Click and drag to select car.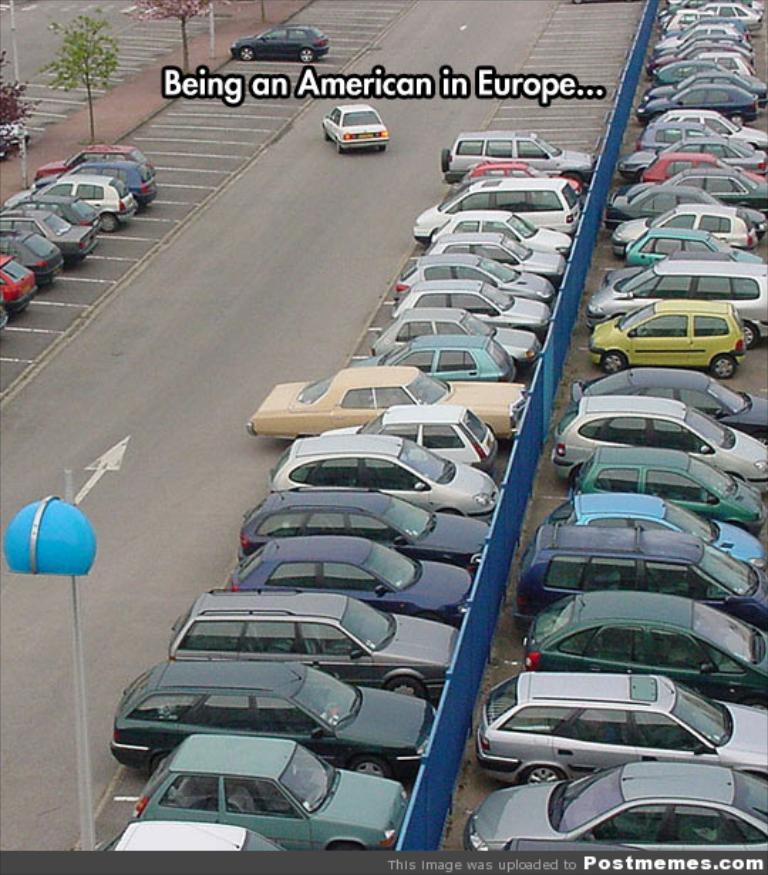
Selection: 232, 26, 333, 65.
